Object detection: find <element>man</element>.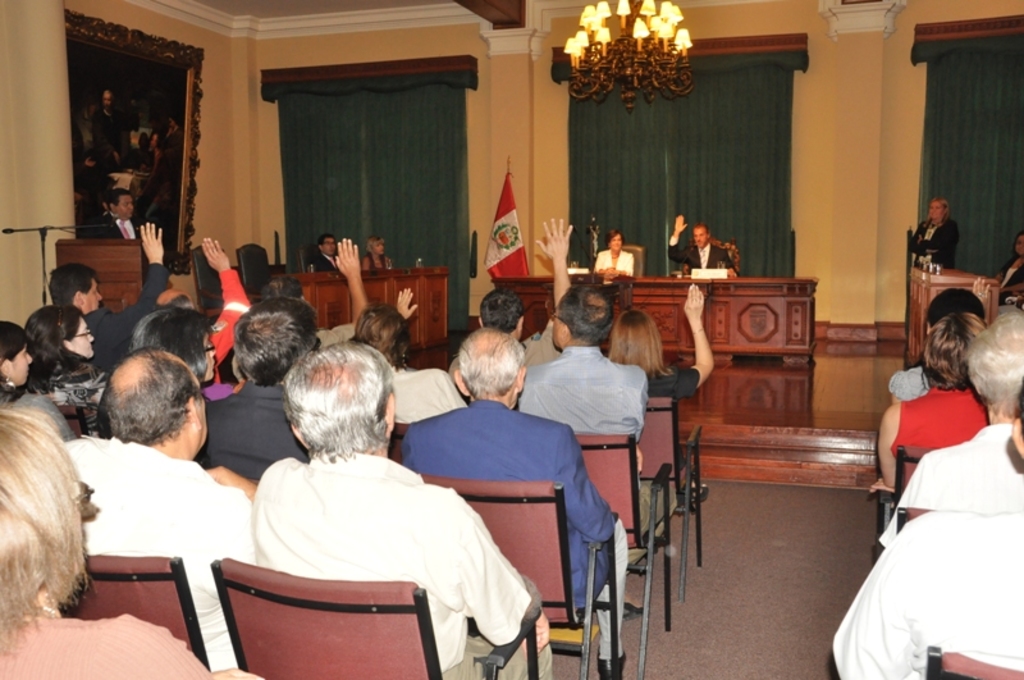
(516, 282, 684, 533).
